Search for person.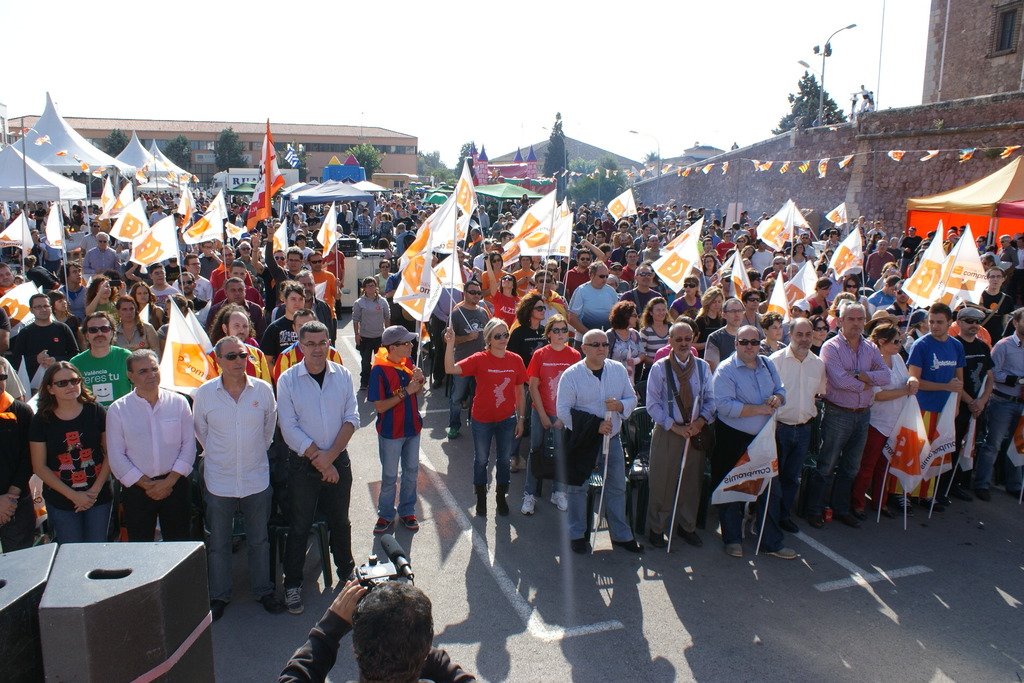
Found at {"left": 271, "top": 270, "right": 332, "bottom": 340}.
